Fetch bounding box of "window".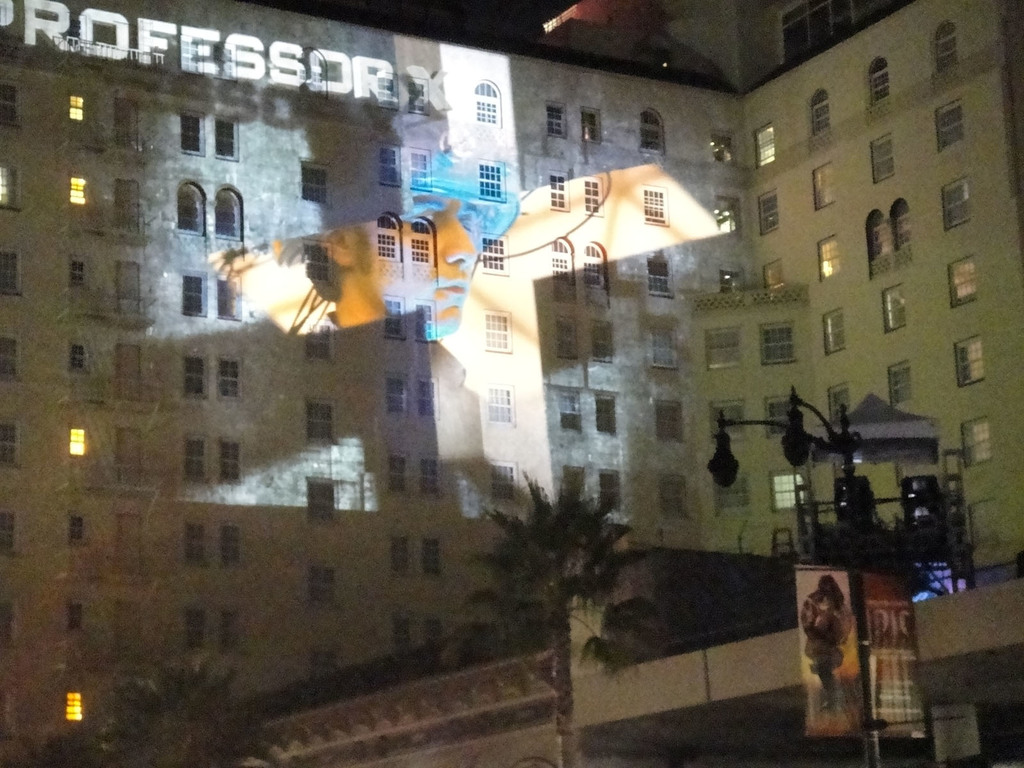
Bbox: locate(380, 296, 403, 339).
